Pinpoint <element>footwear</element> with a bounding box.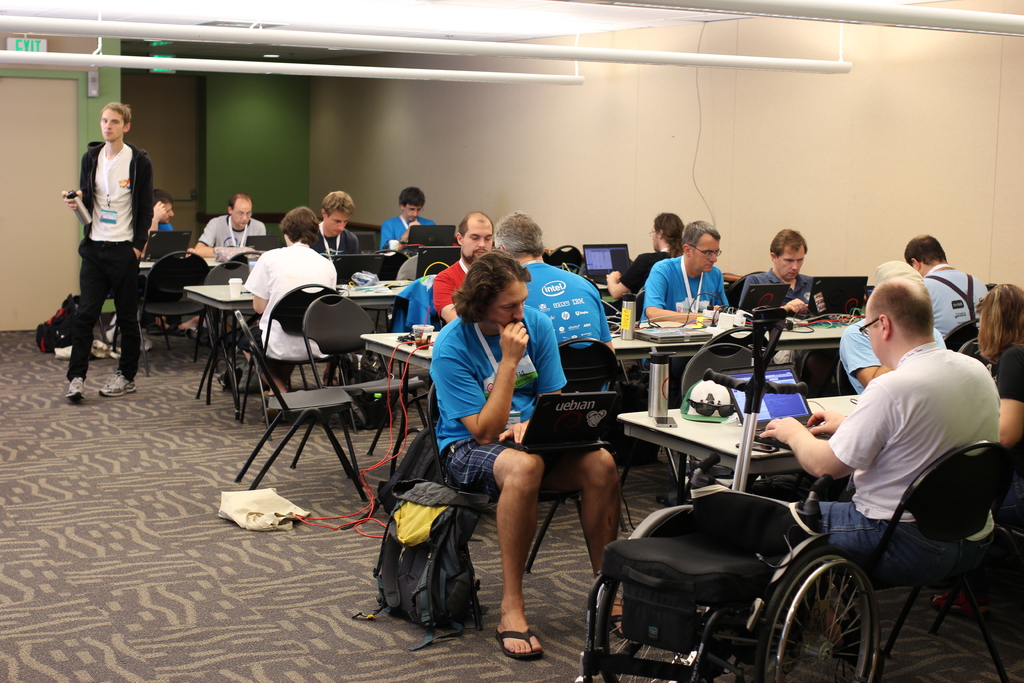
[69,379,84,397].
